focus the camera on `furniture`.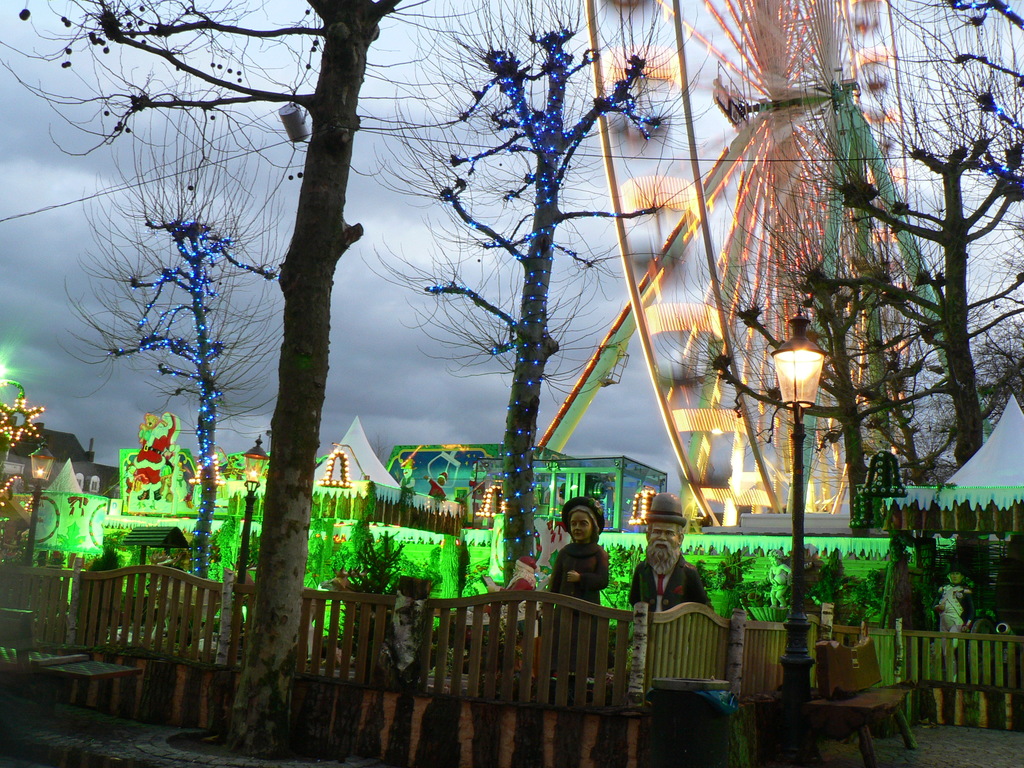
Focus region: box(806, 682, 918, 767).
